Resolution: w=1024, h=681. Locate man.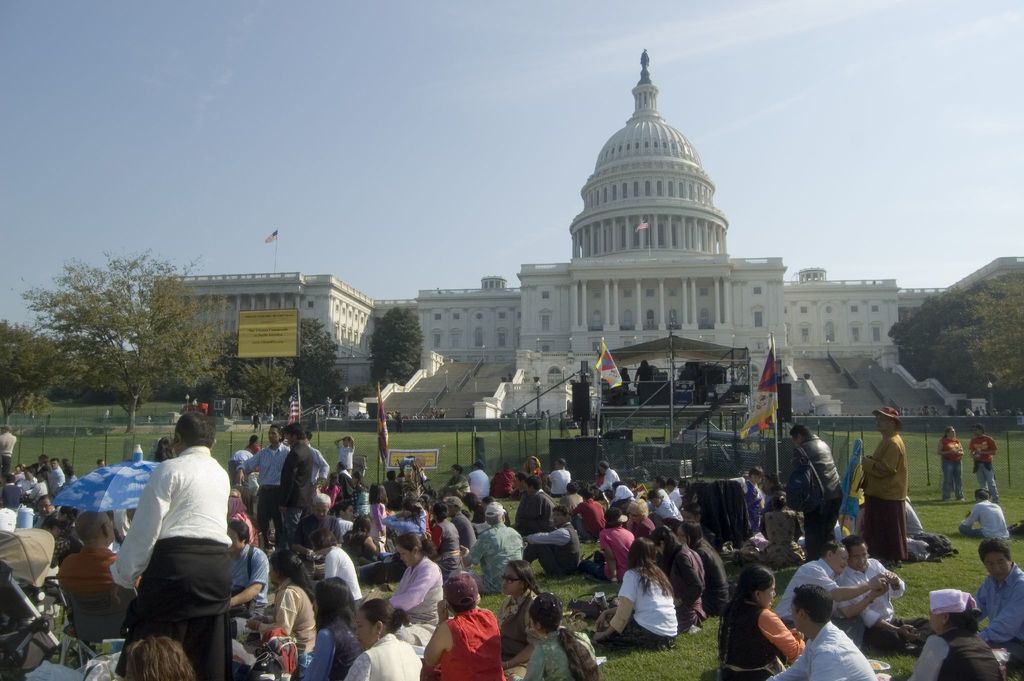
locate(108, 416, 248, 671).
